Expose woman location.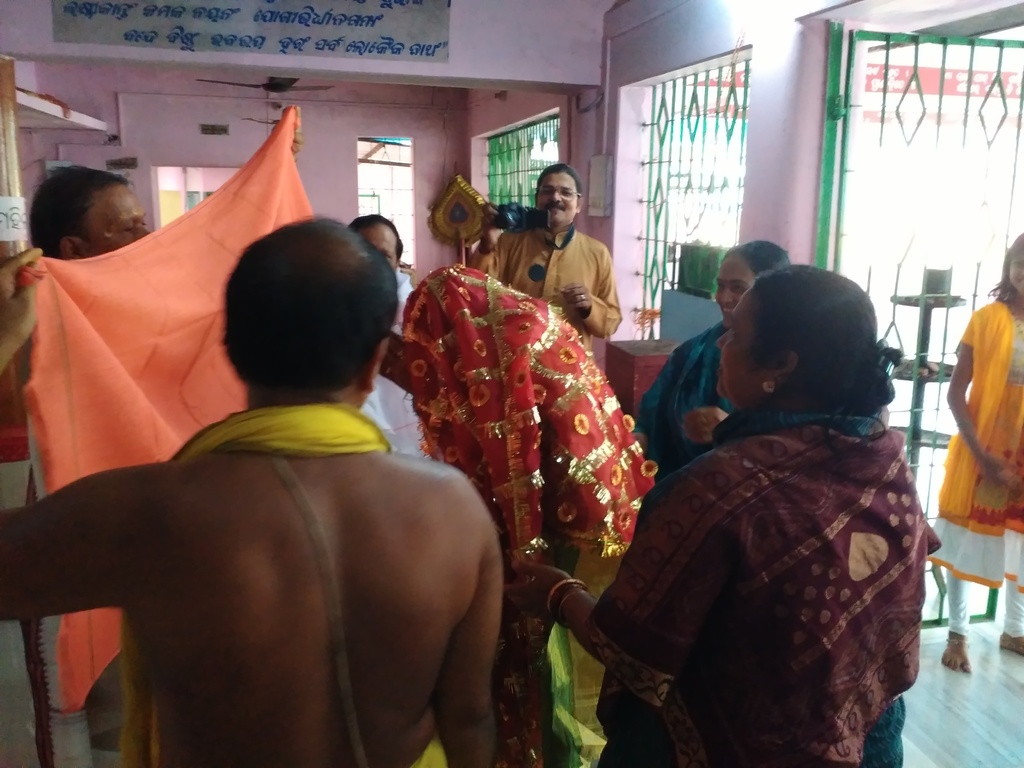
Exposed at (633, 239, 794, 471).
